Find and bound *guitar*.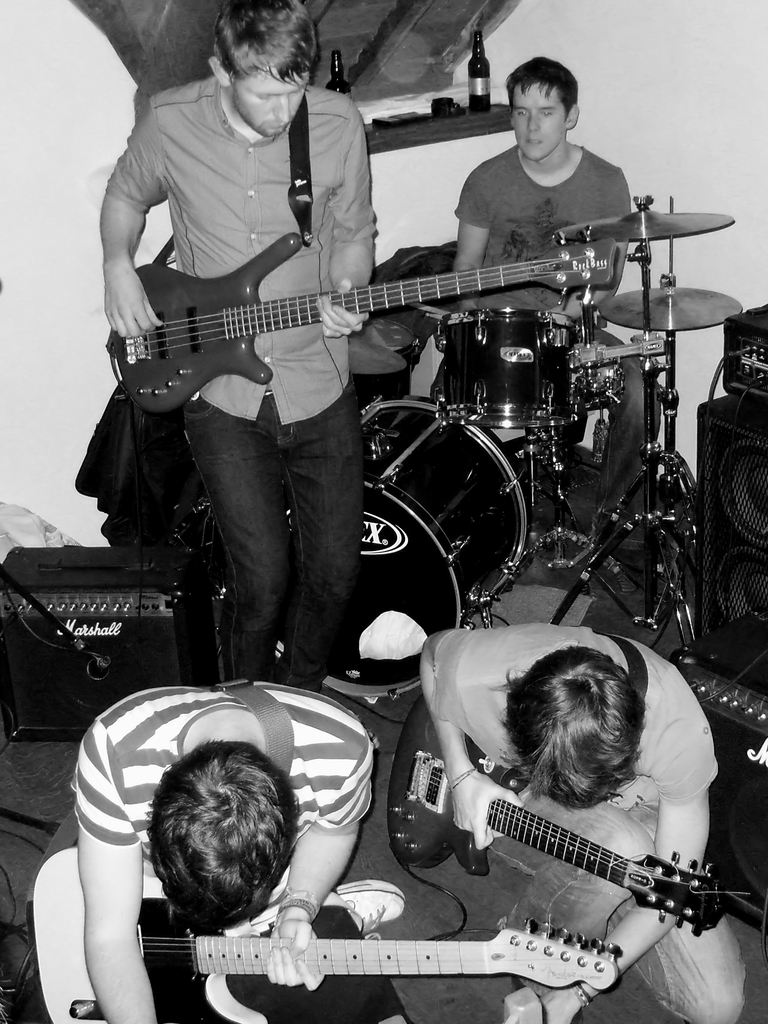
Bound: bbox=(36, 841, 627, 1023).
